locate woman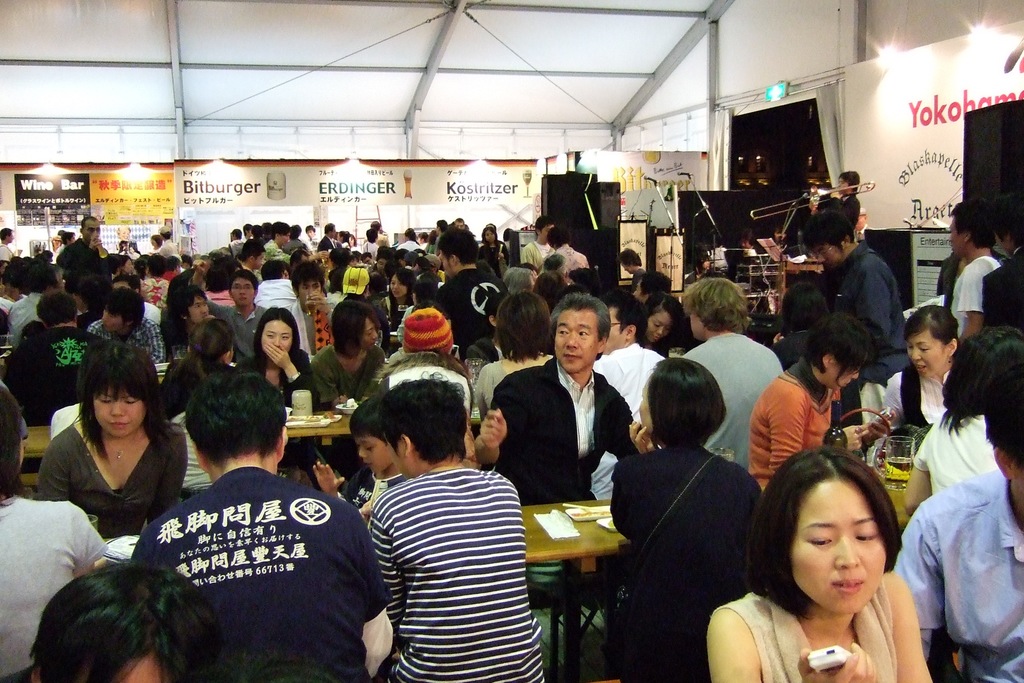
box=[614, 354, 765, 646]
